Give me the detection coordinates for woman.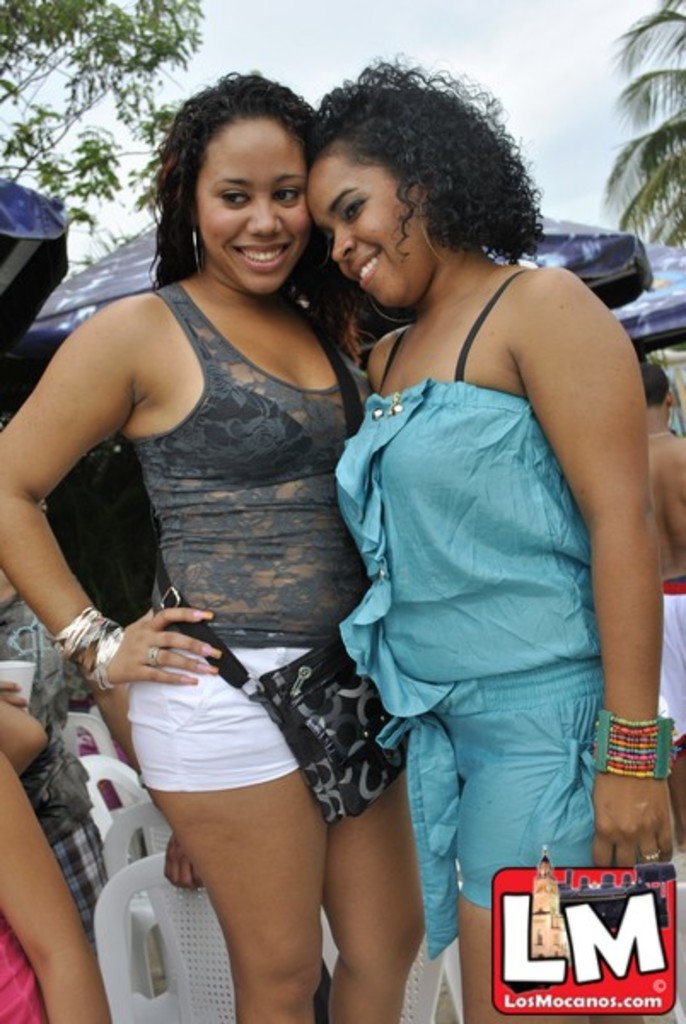
0, 63, 430, 1022.
